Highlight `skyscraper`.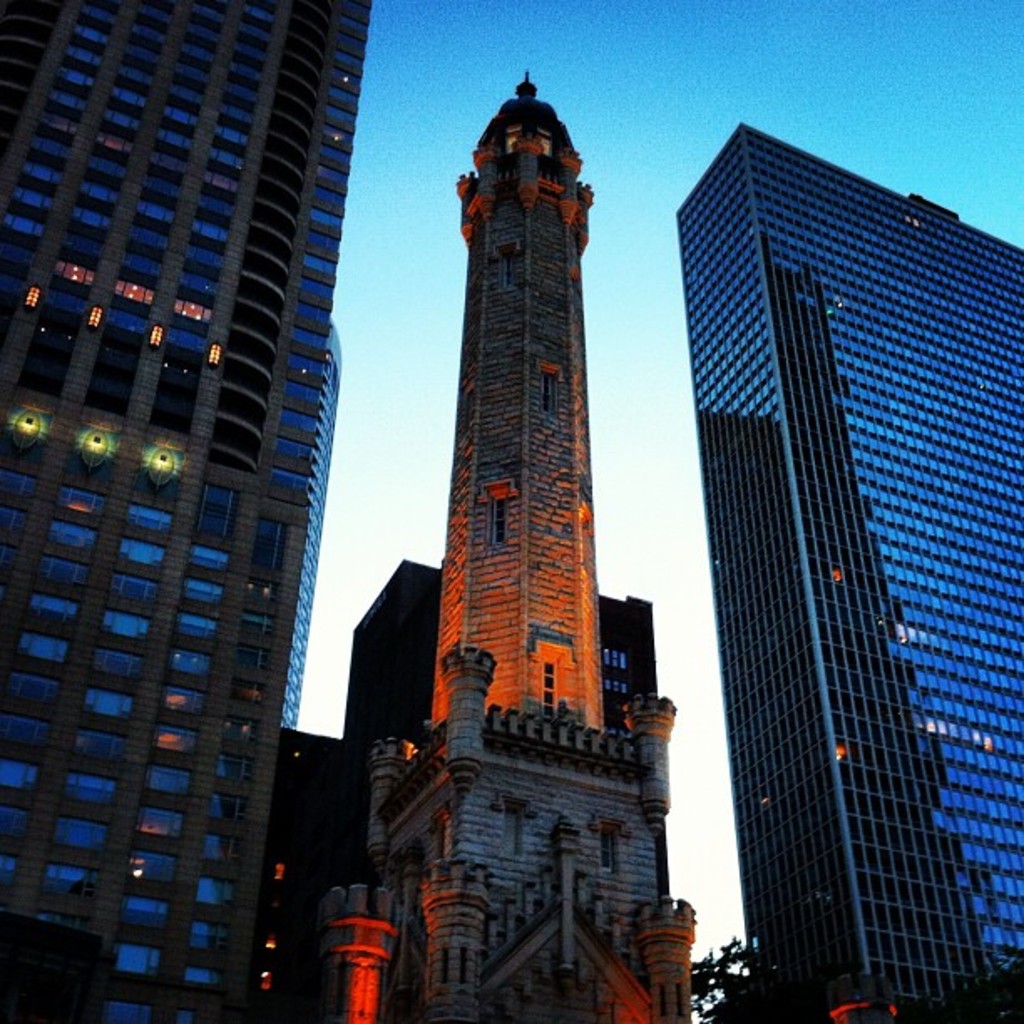
Highlighted region: 338/561/663/735.
